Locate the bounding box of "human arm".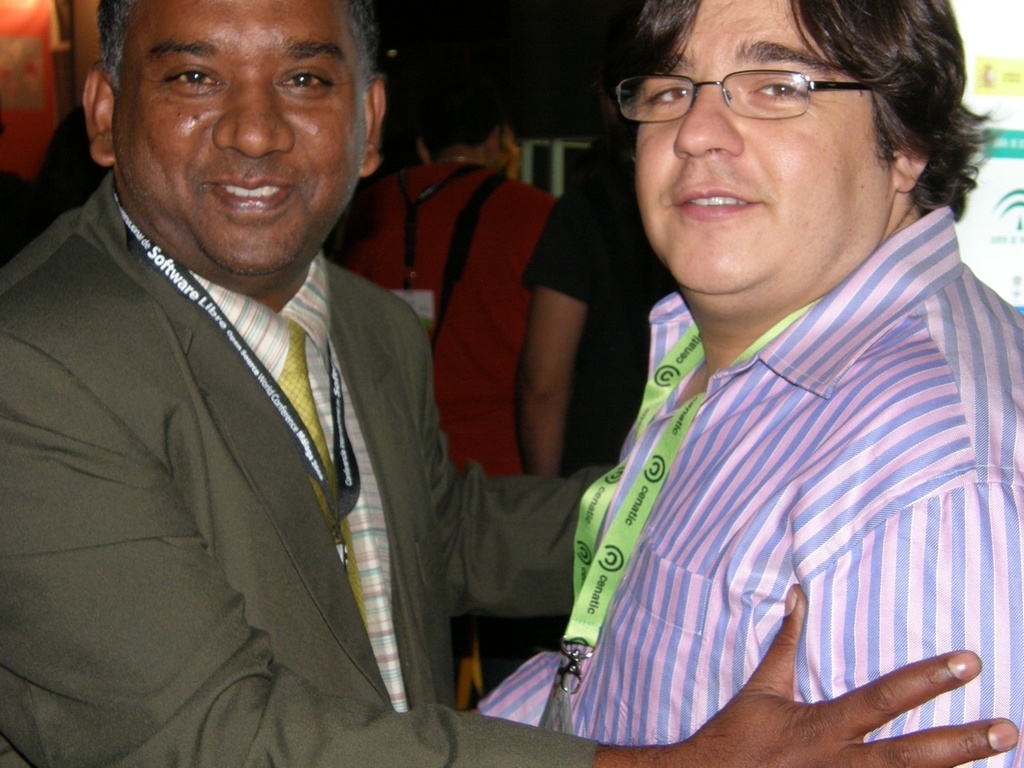
Bounding box: 0, 331, 1023, 767.
